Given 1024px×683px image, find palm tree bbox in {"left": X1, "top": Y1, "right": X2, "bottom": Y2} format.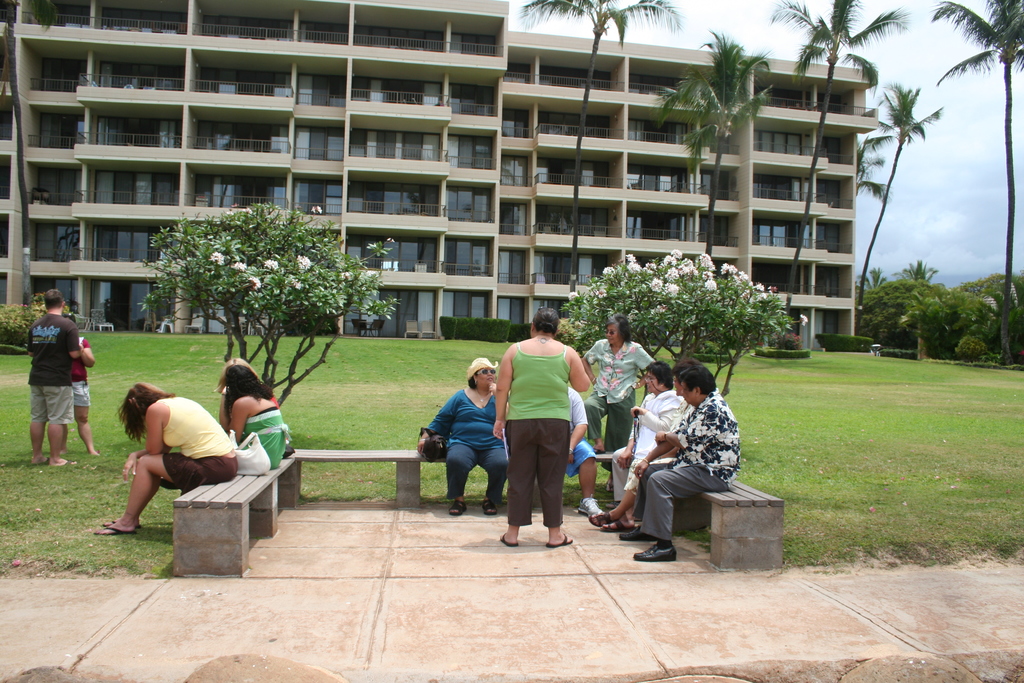
{"left": 943, "top": 1, "right": 1023, "bottom": 324}.
